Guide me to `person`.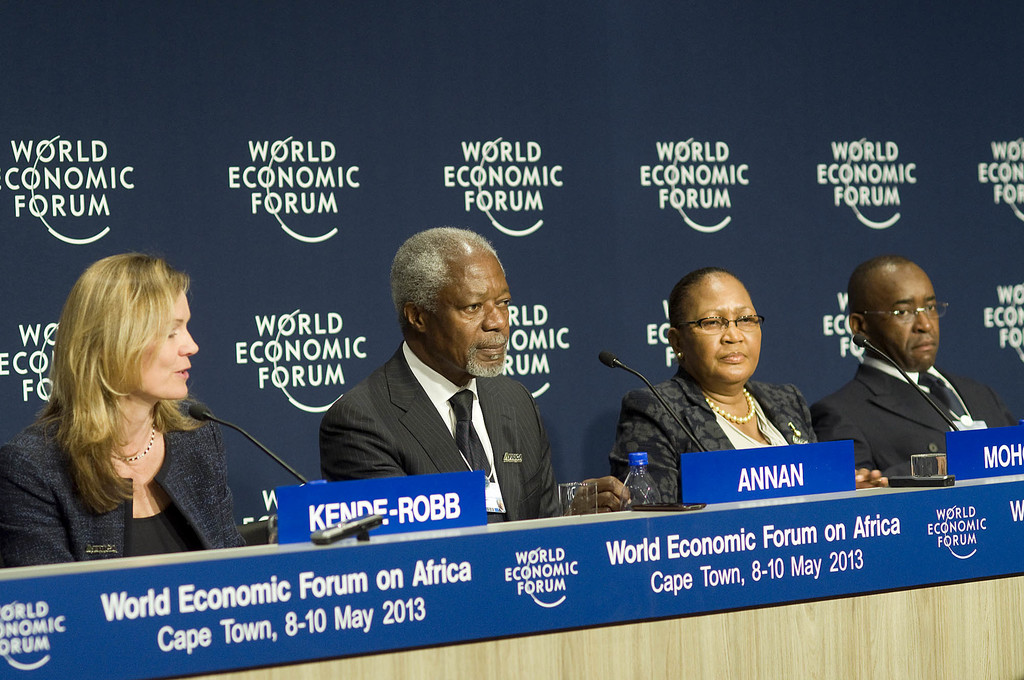
Guidance: box=[607, 269, 894, 505].
